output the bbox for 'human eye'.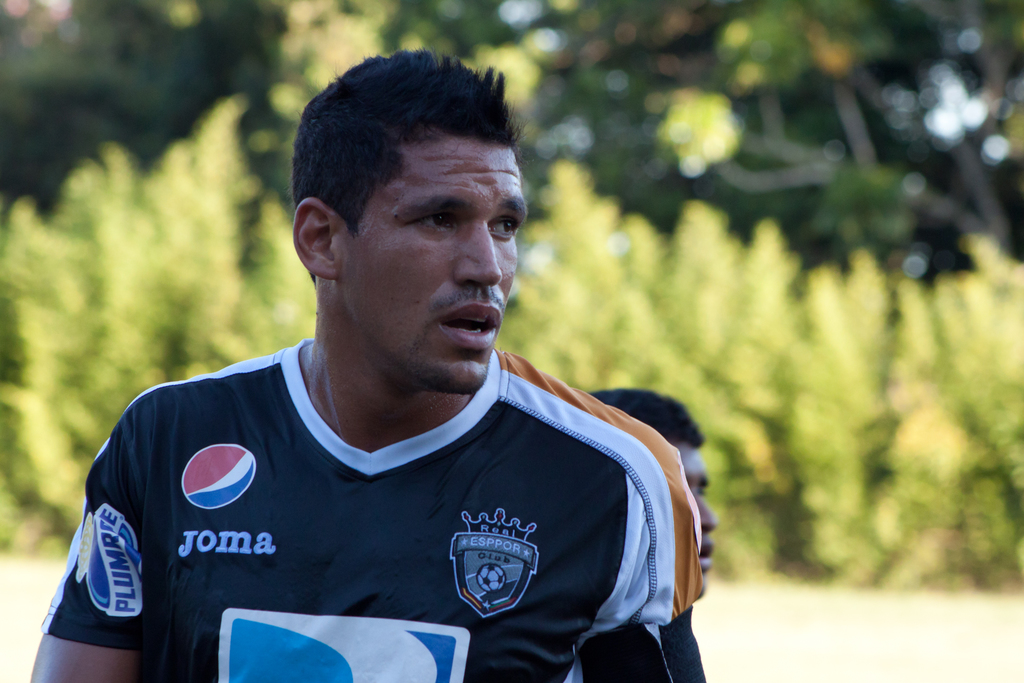
[412, 209, 457, 230].
